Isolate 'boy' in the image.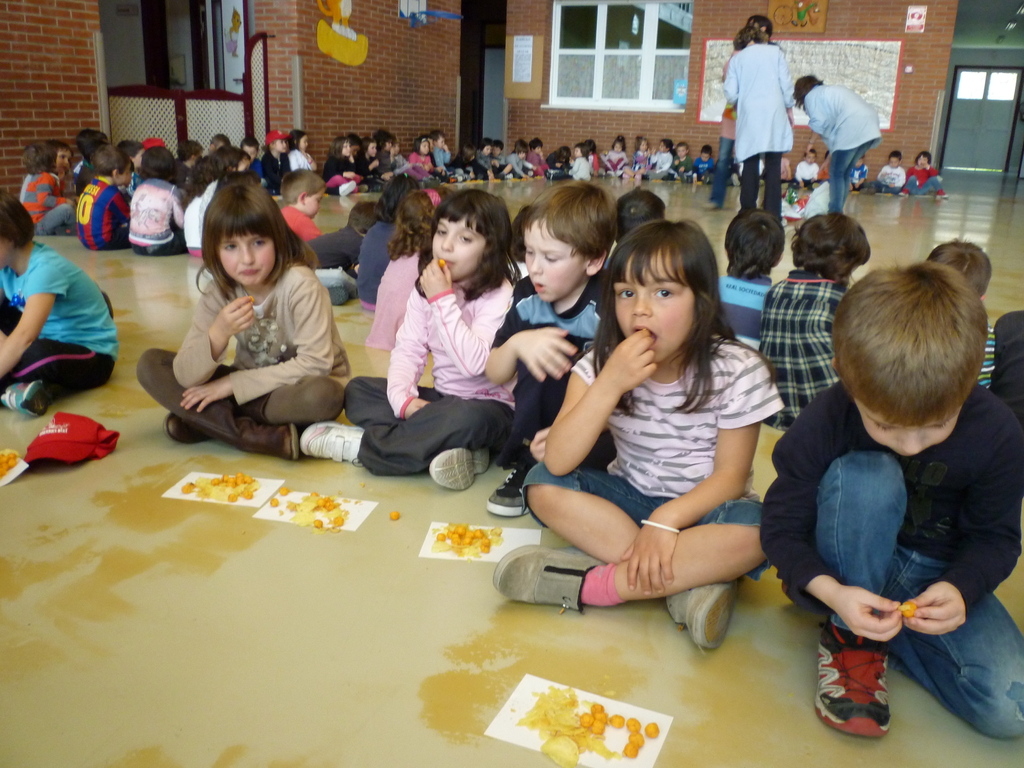
Isolated region: 763, 214, 870, 413.
